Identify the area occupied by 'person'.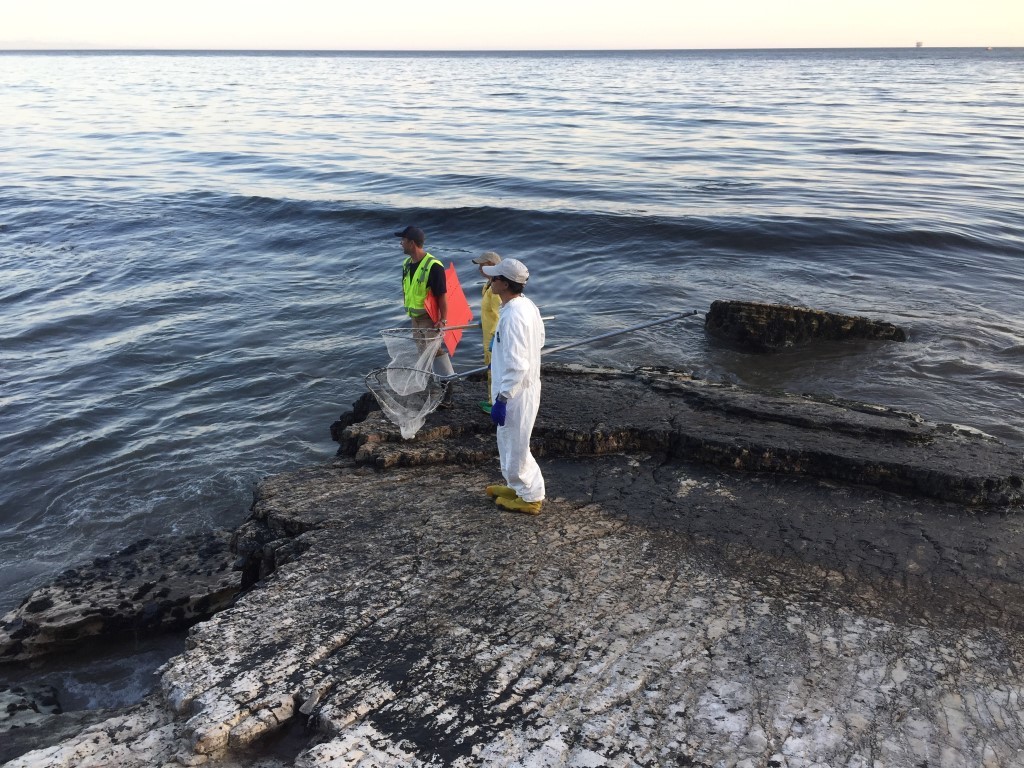
Area: crop(475, 246, 498, 418).
